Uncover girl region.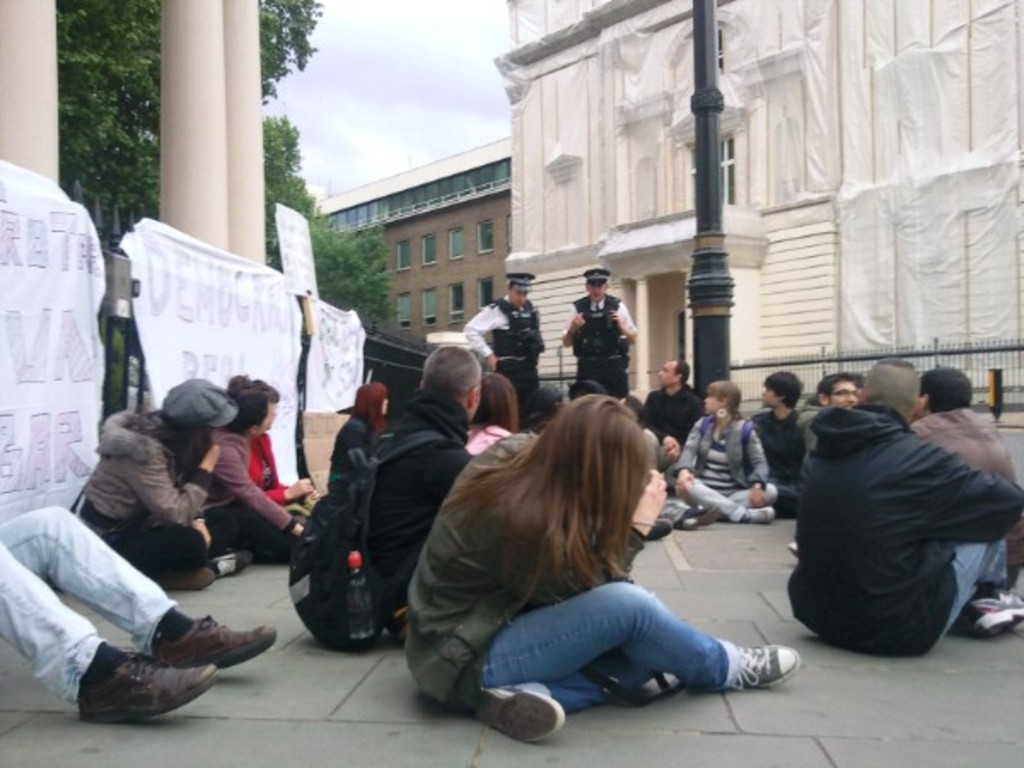
Uncovered: (328, 382, 391, 492).
